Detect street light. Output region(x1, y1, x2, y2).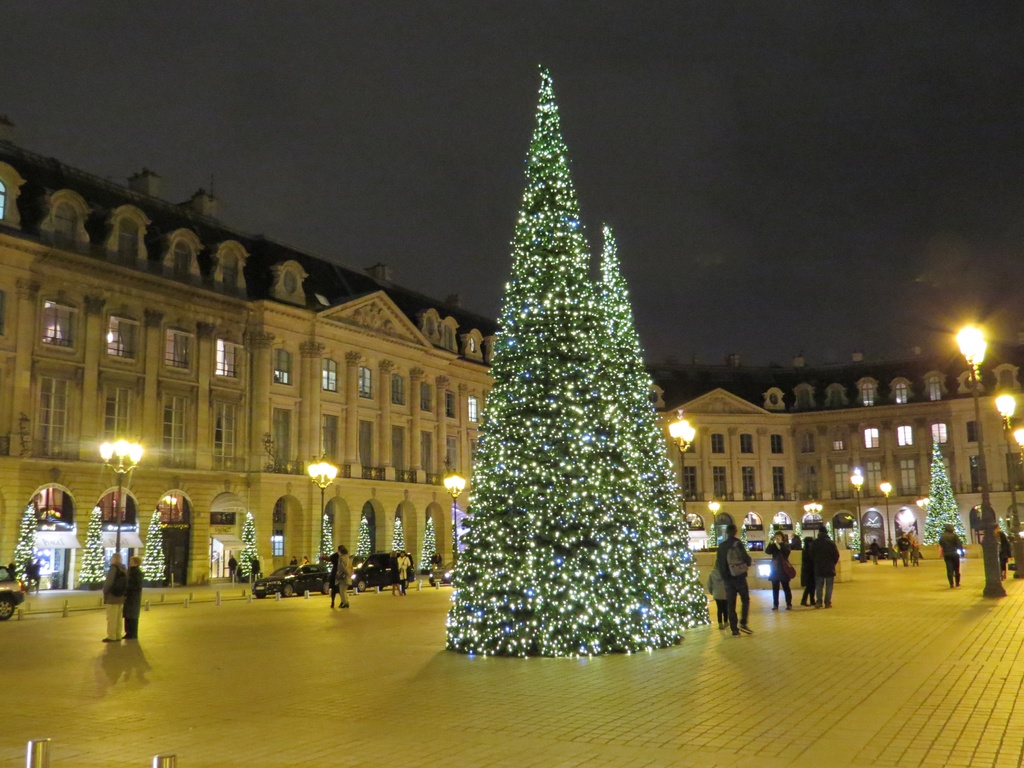
region(704, 498, 724, 550).
